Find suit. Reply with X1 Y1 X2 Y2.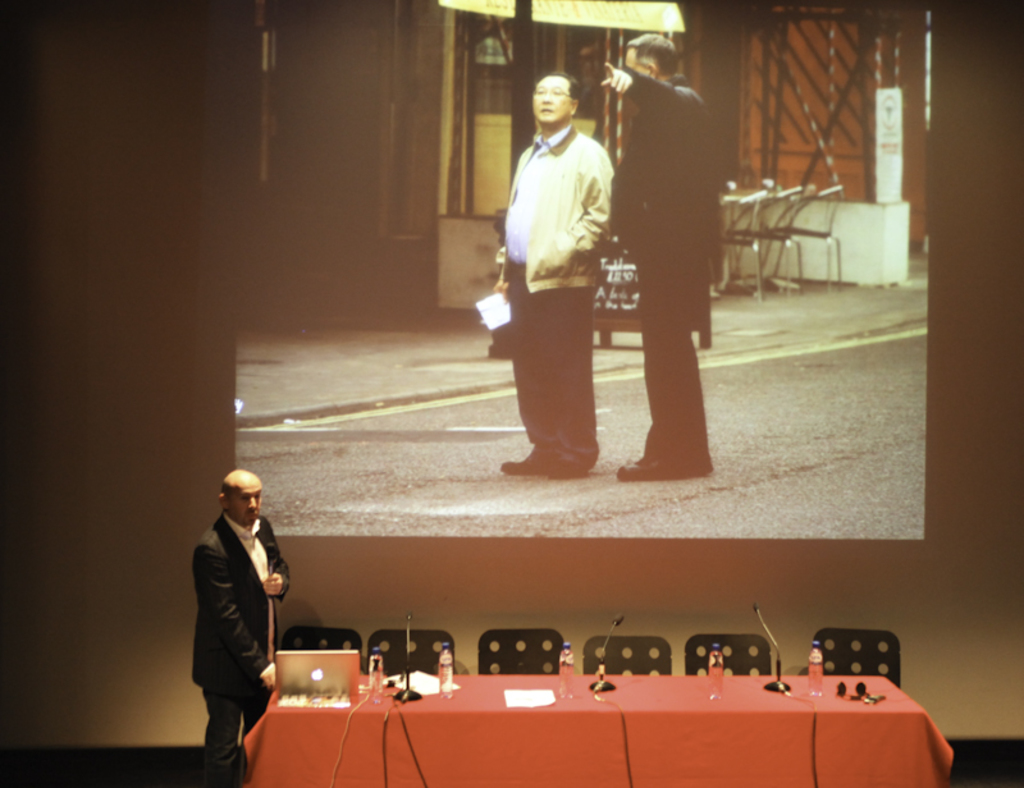
173 500 296 756.
